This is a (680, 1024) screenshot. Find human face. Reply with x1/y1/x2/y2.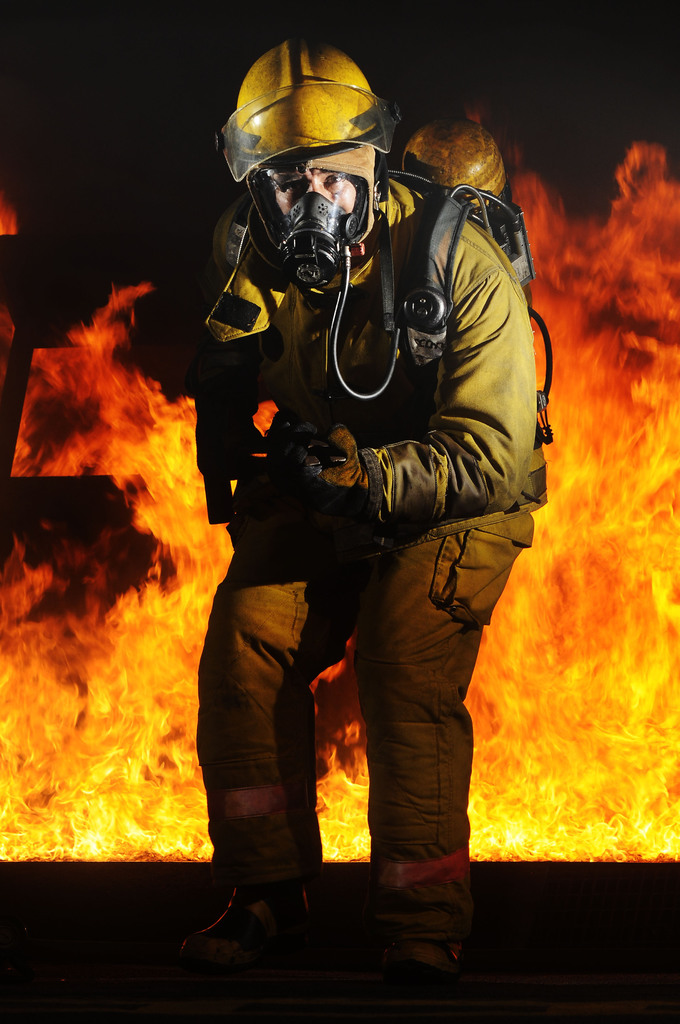
273/163/362/215.
